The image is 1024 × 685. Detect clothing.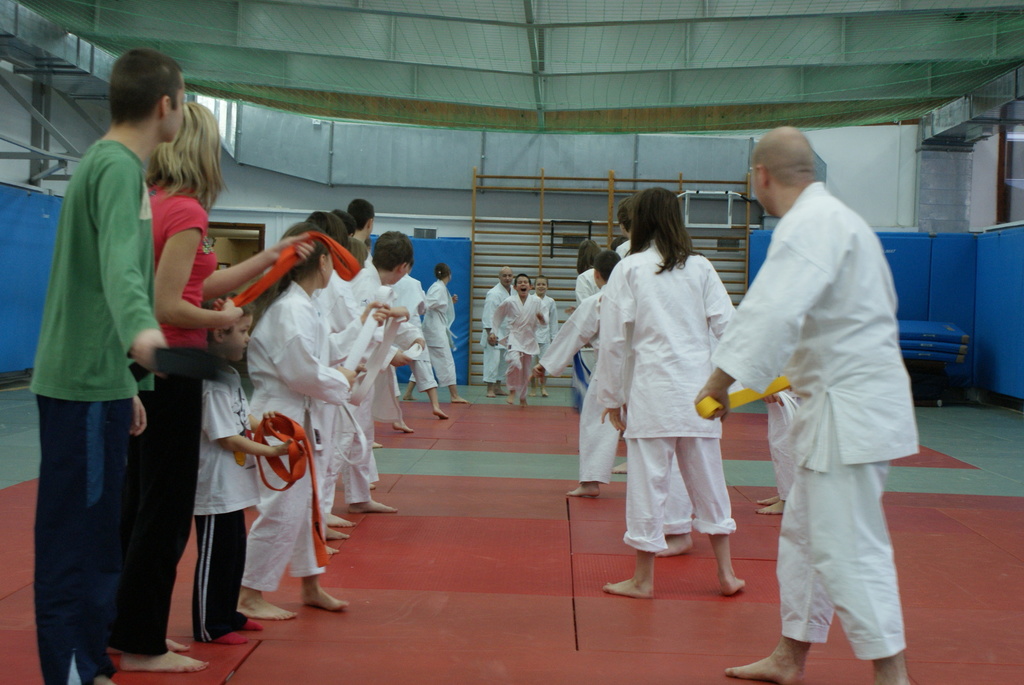
Detection: box(572, 275, 602, 359).
